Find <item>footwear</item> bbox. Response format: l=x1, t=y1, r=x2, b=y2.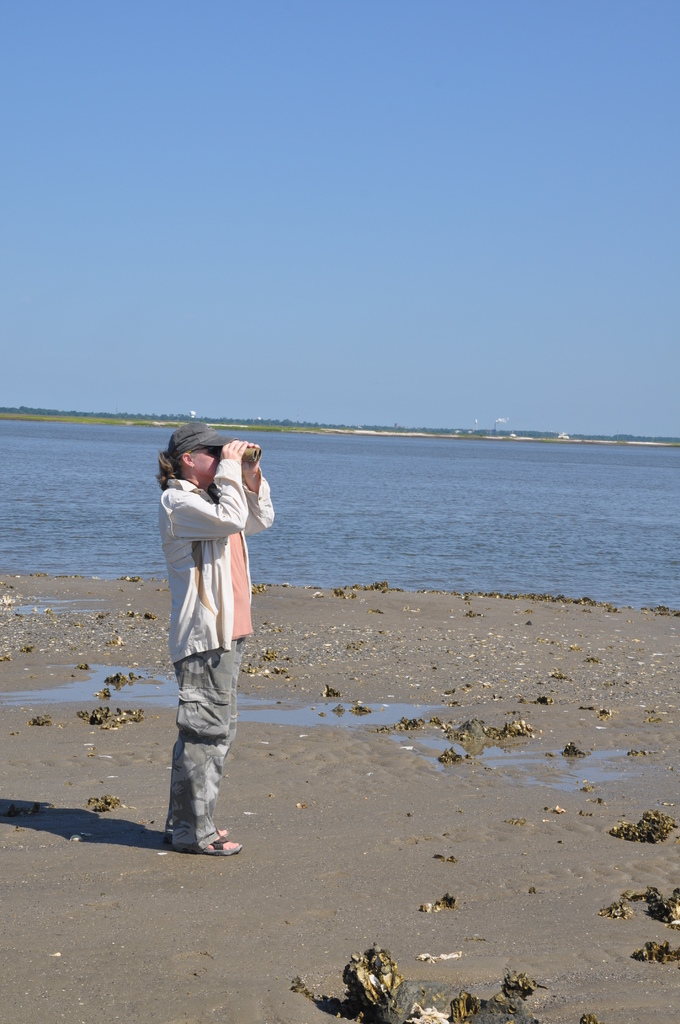
l=213, t=831, r=231, b=840.
